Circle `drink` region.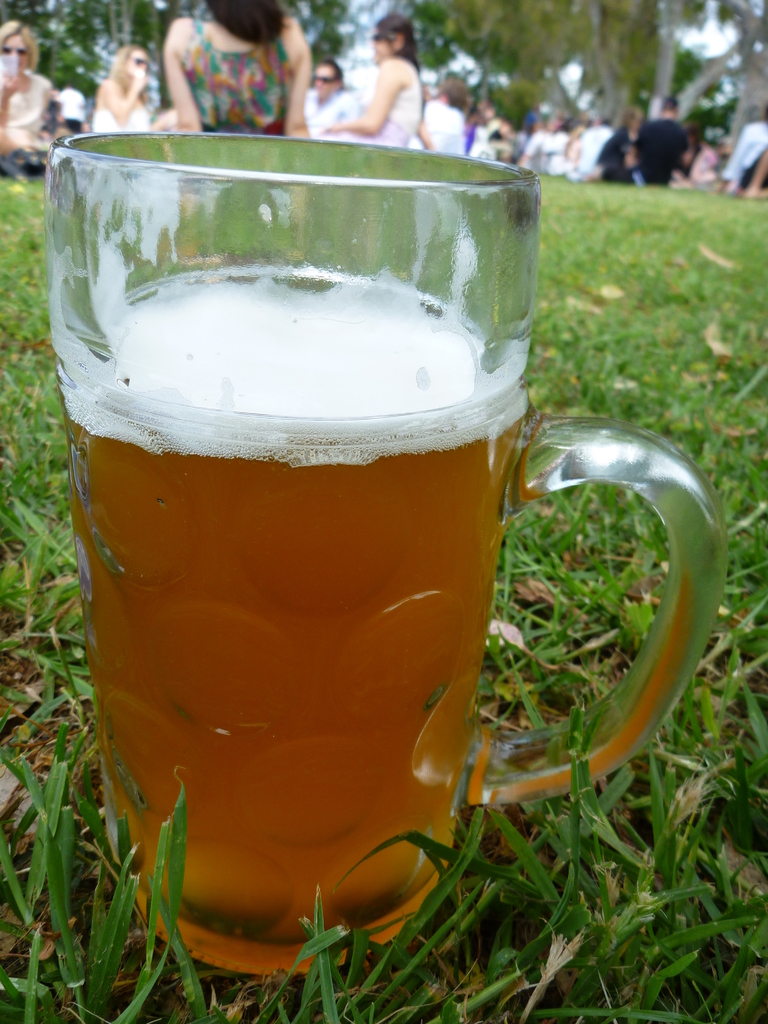
Region: <bbox>54, 137, 684, 943</bbox>.
